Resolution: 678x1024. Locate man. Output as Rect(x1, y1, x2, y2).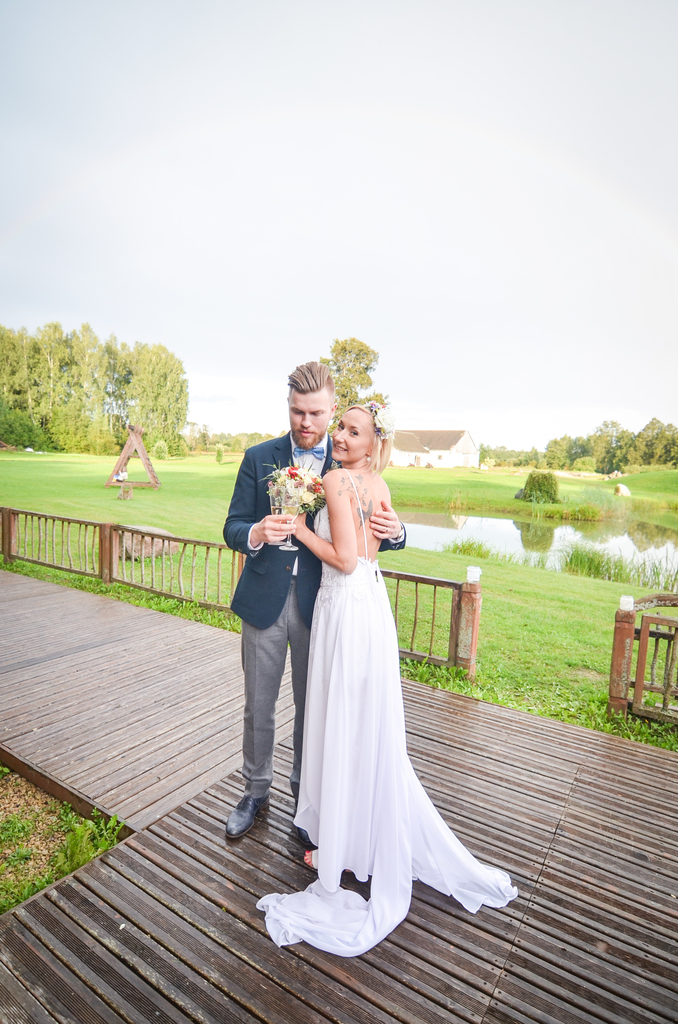
Rect(220, 370, 437, 875).
